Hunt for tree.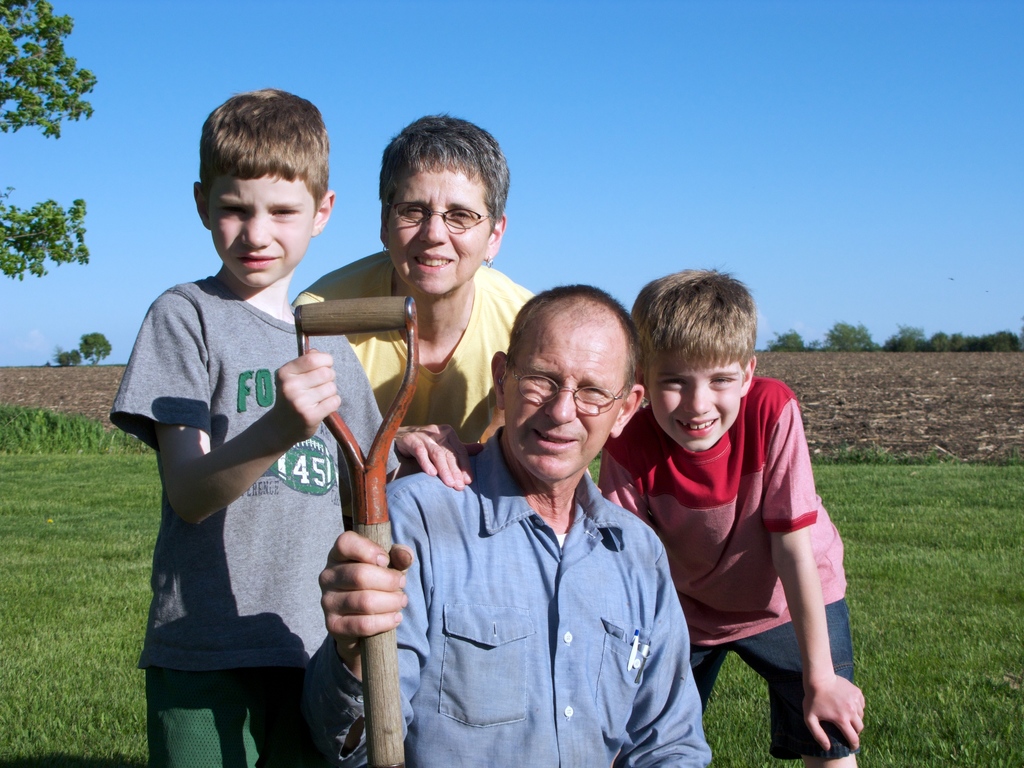
Hunted down at 0 0 106 283.
